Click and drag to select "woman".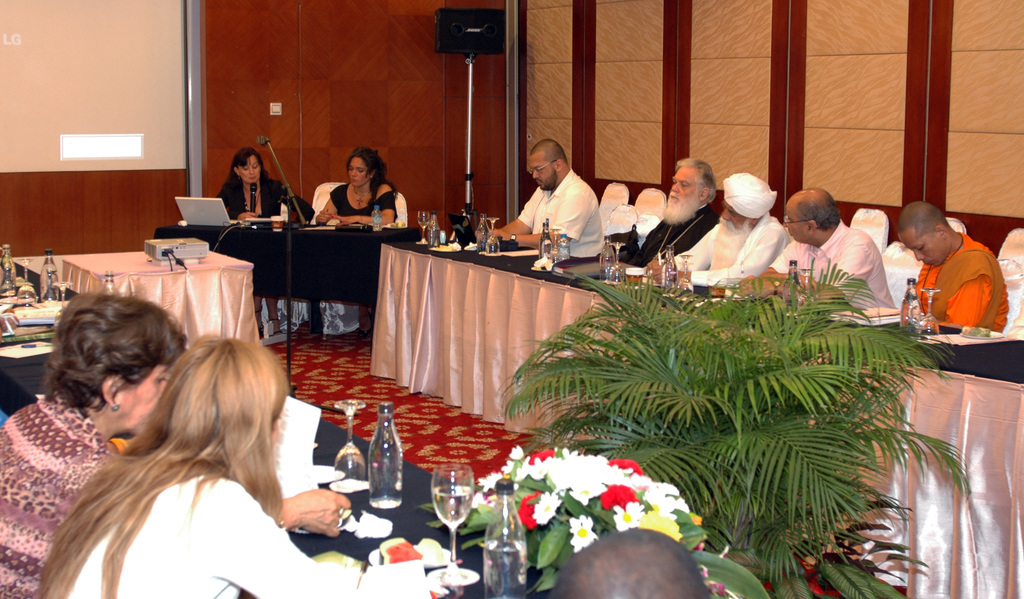
Selection: [214,145,294,346].
